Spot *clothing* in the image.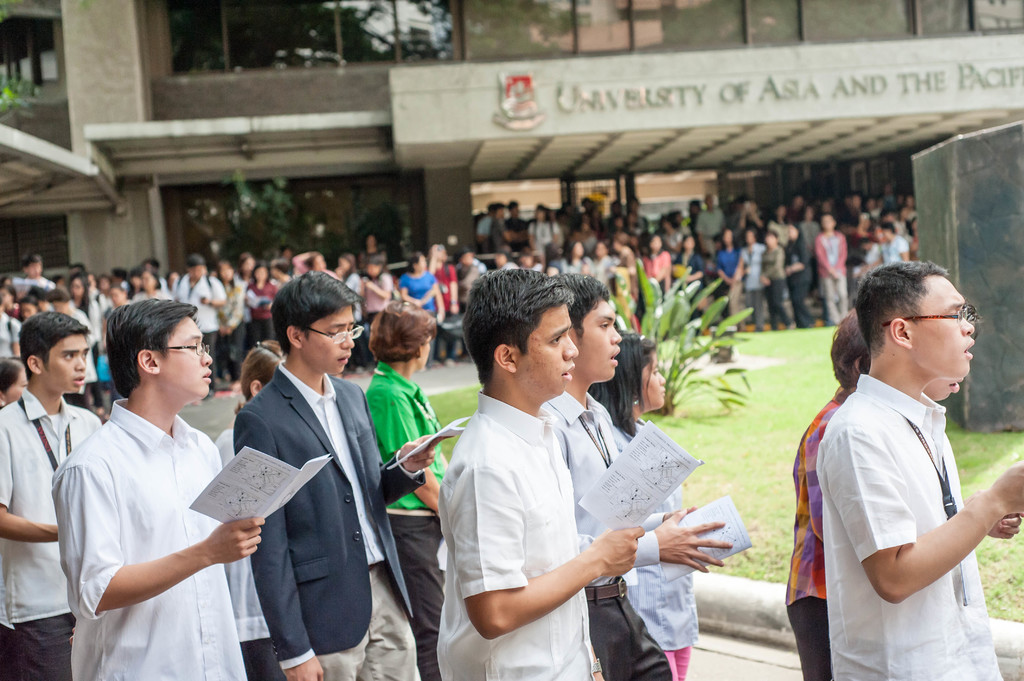
*clothing* found at BBox(788, 229, 818, 323).
